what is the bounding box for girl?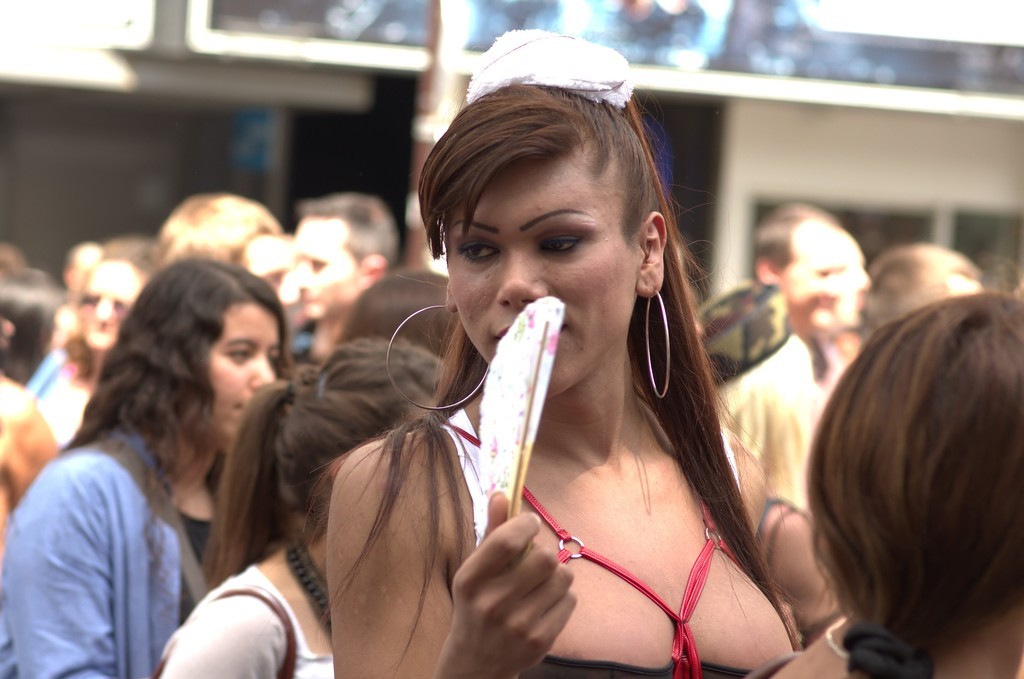
bbox=[160, 330, 460, 676].
